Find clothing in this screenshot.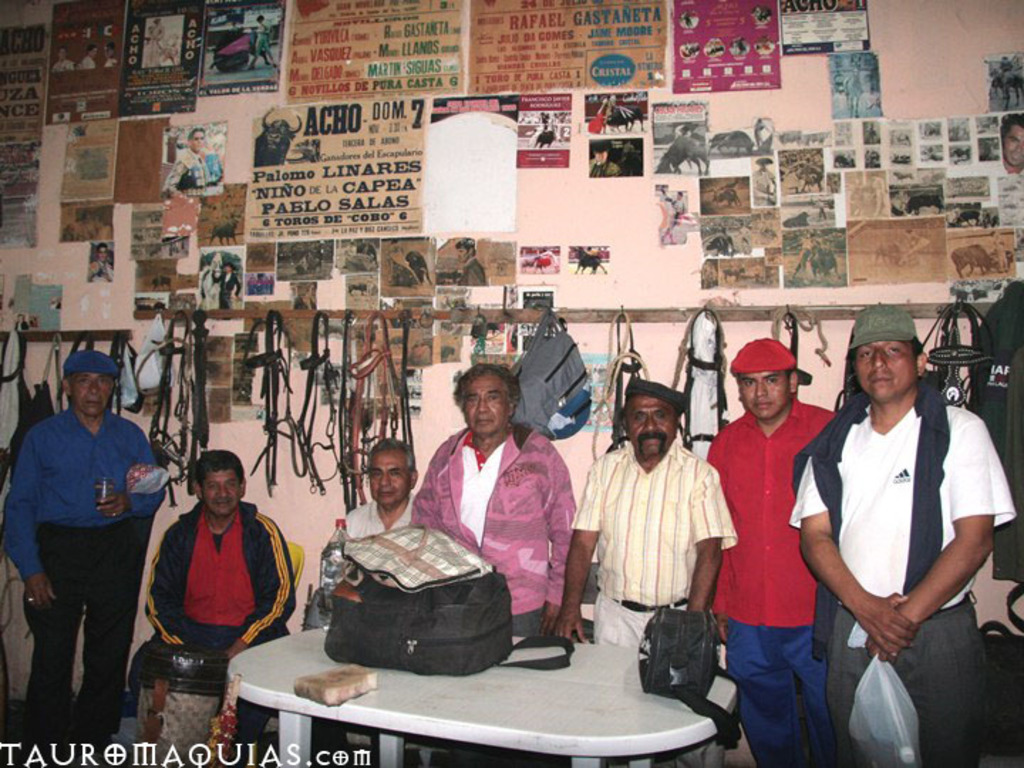
The bounding box for clothing is box=[664, 191, 686, 230].
